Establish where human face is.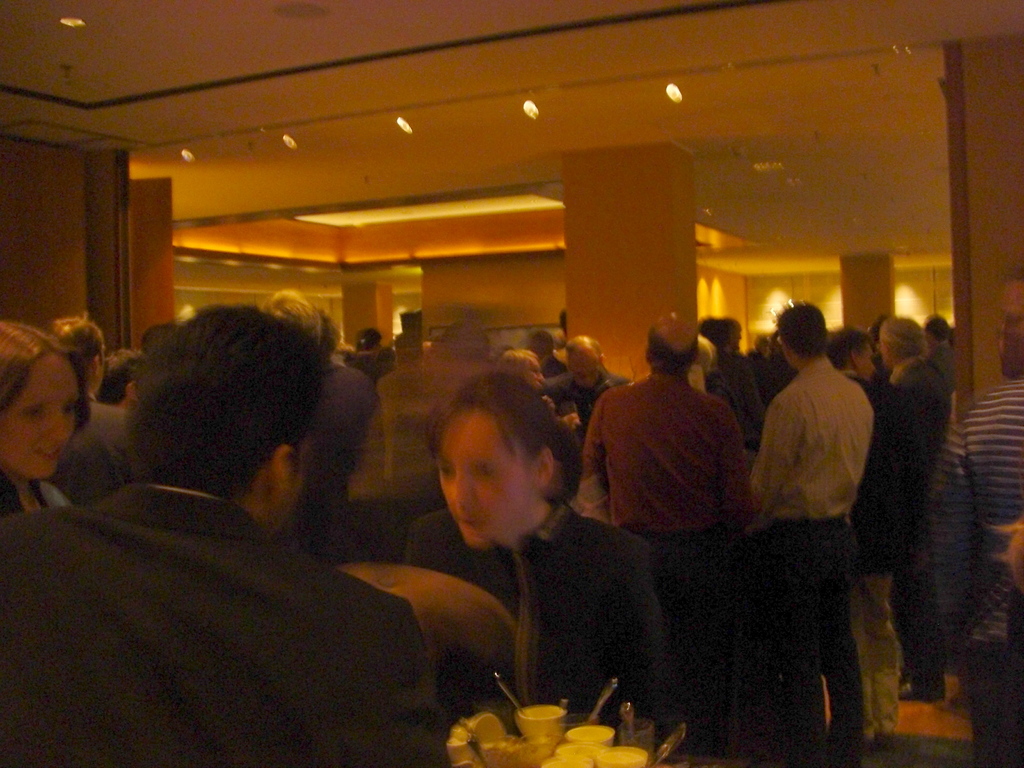
Established at <region>0, 355, 81, 479</region>.
